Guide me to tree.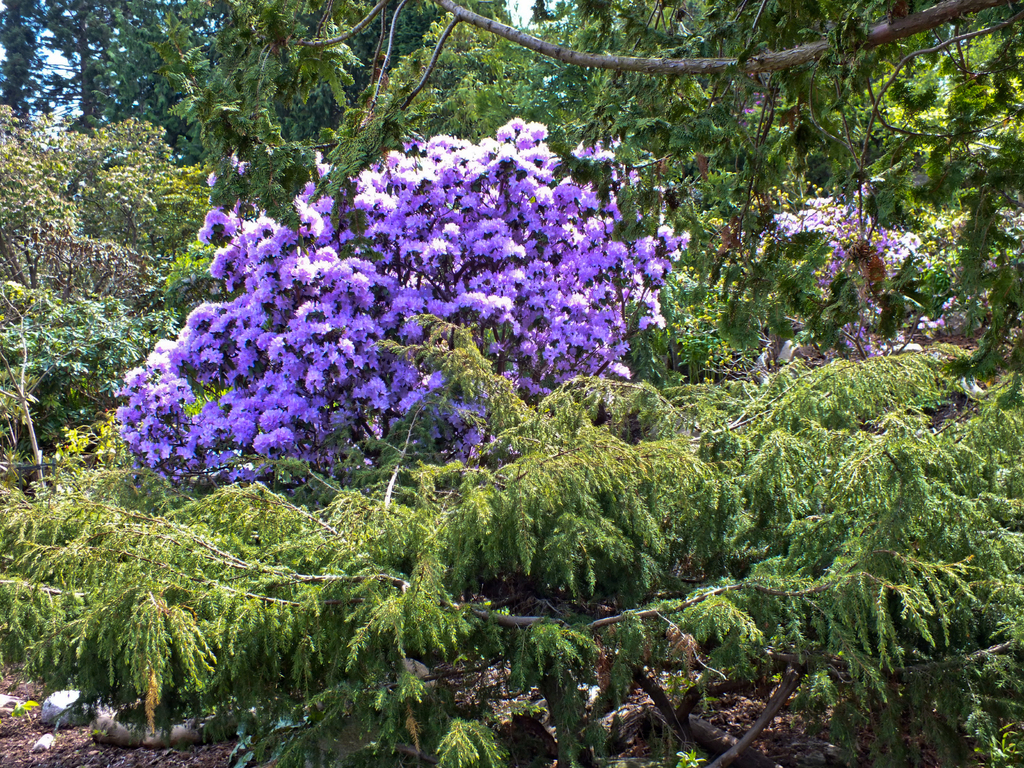
Guidance: box(0, 0, 1023, 762).
